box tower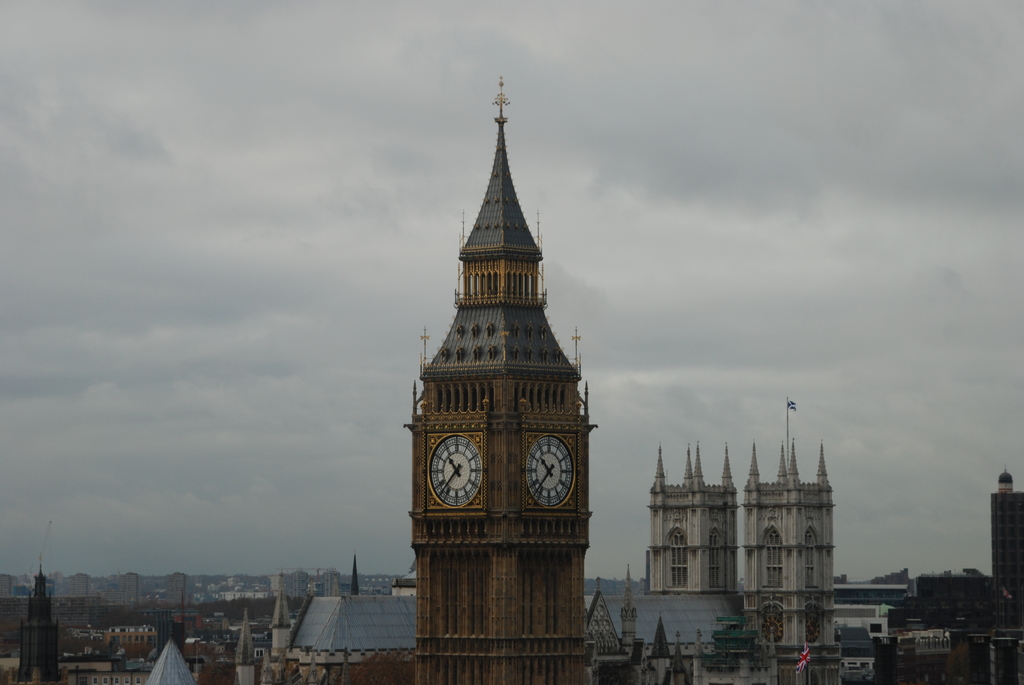
{"left": 19, "top": 562, "right": 61, "bottom": 684}
